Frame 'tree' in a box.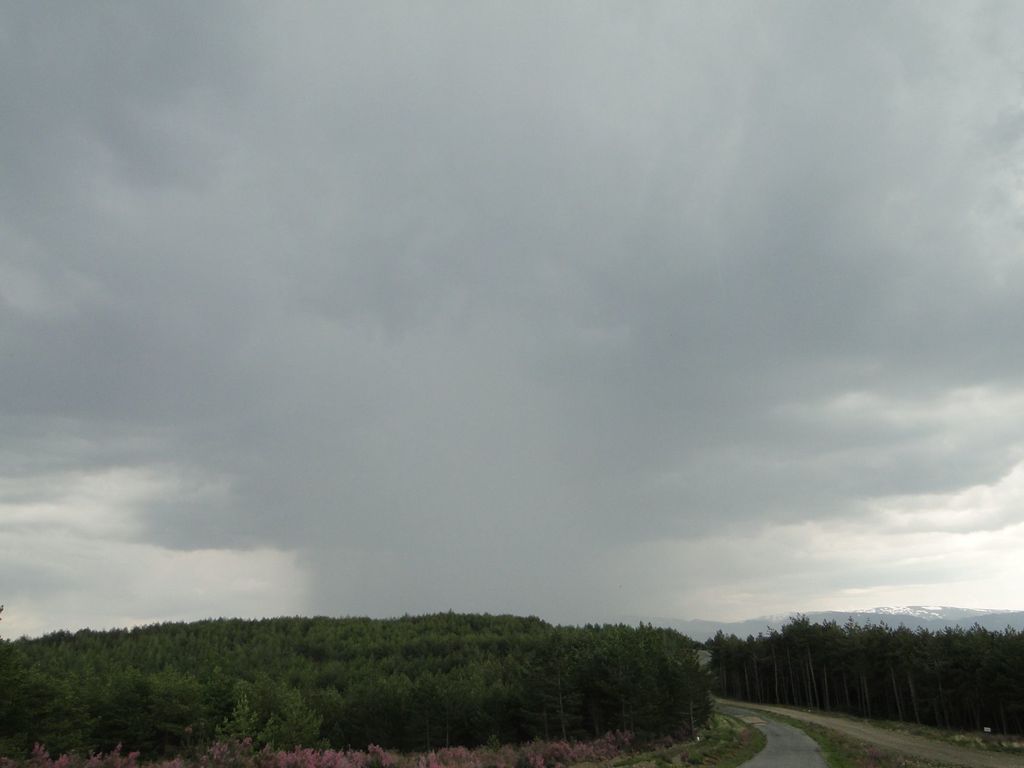
530, 653, 578, 748.
